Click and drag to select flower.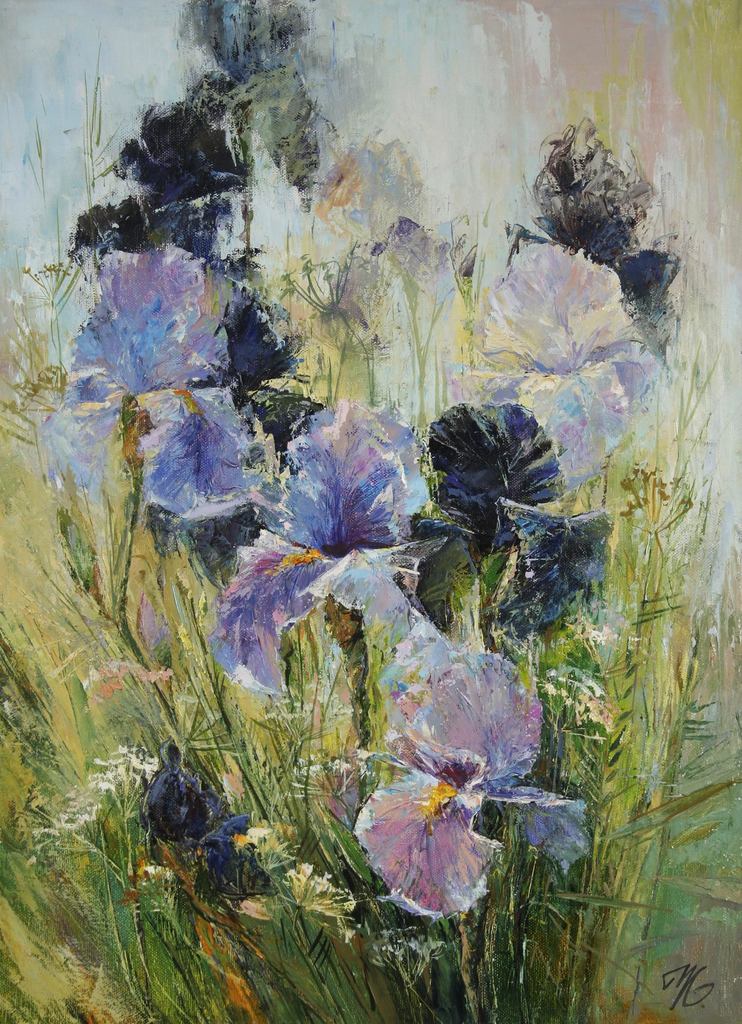
Selection: region(339, 683, 545, 922).
